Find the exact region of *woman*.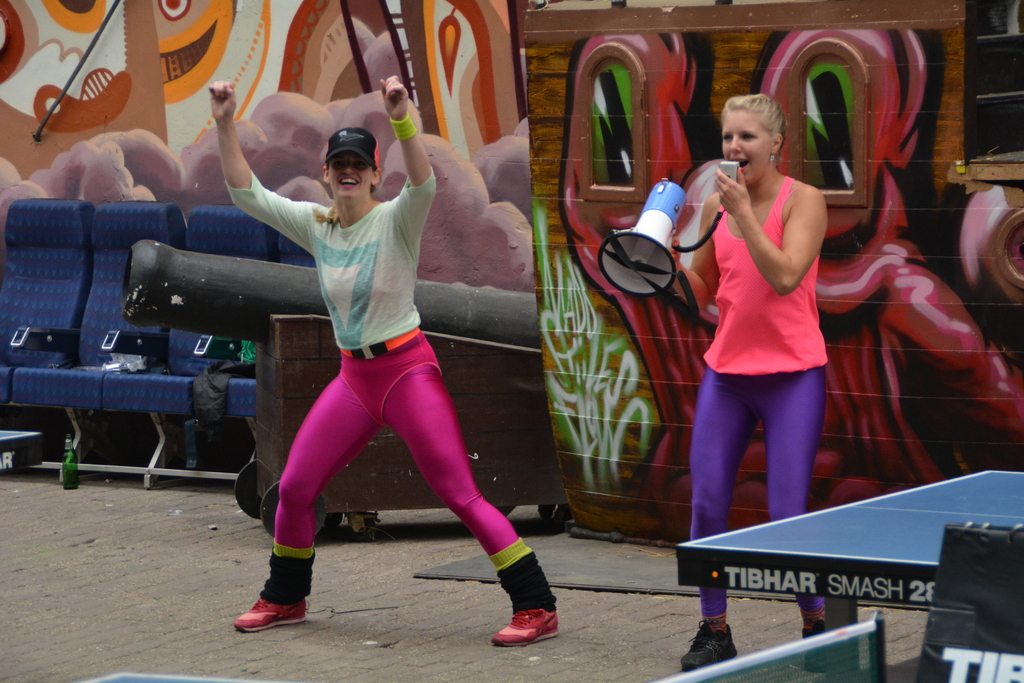
Exact region: left=682, top=75, right=860, bottom=560.
